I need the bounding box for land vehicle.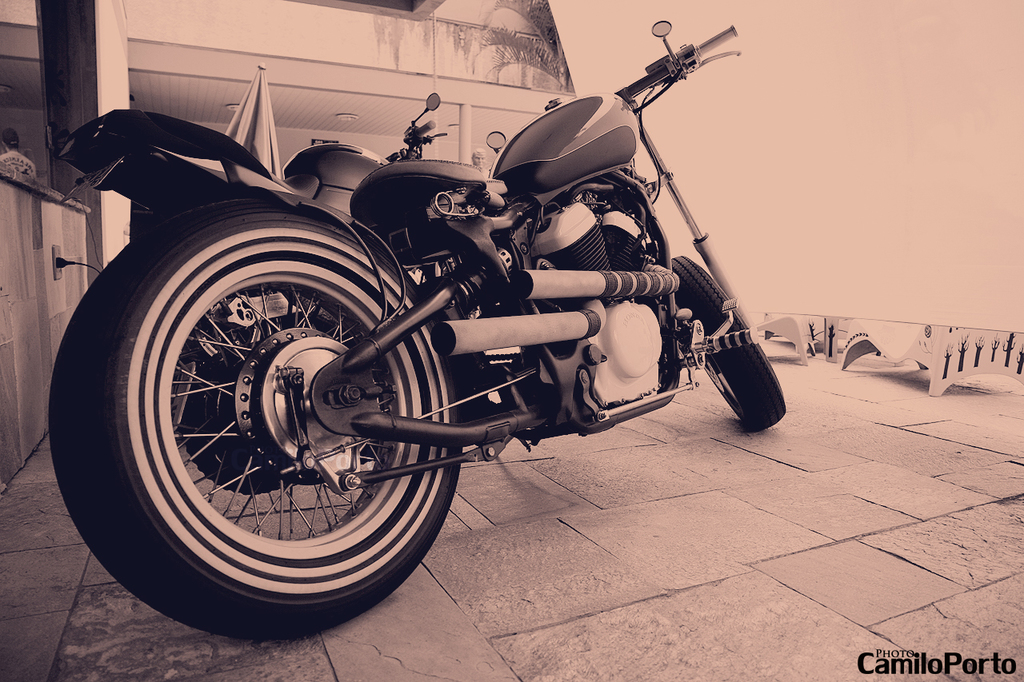
Here it is: box(50, 38, 793, 640).
